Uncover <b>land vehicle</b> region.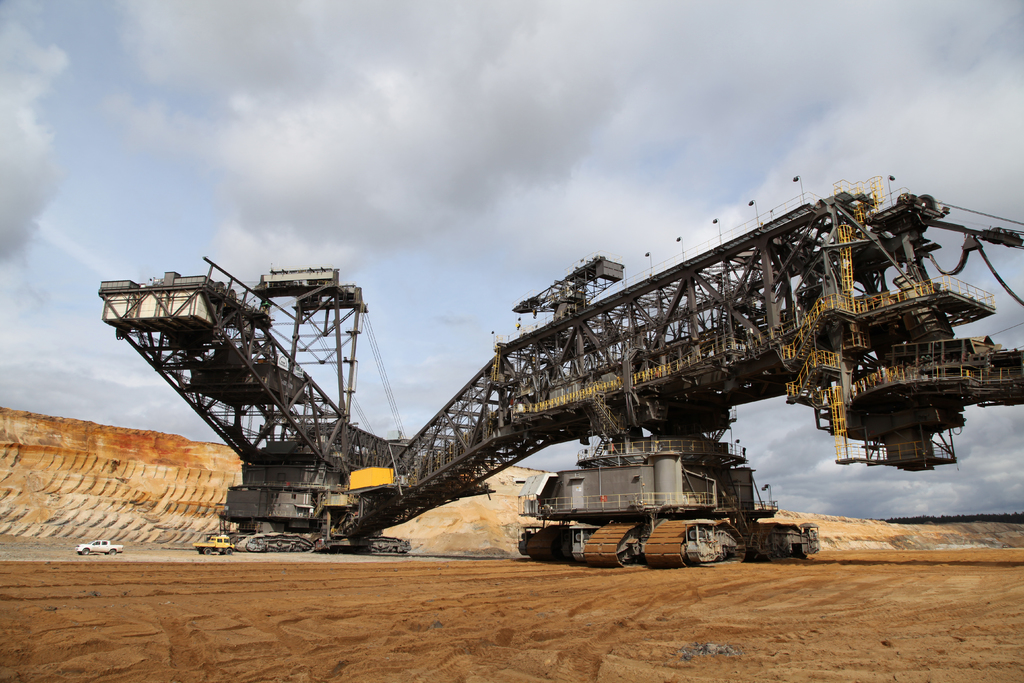
Uncovered: Rect(75, 536, 126, 557).
